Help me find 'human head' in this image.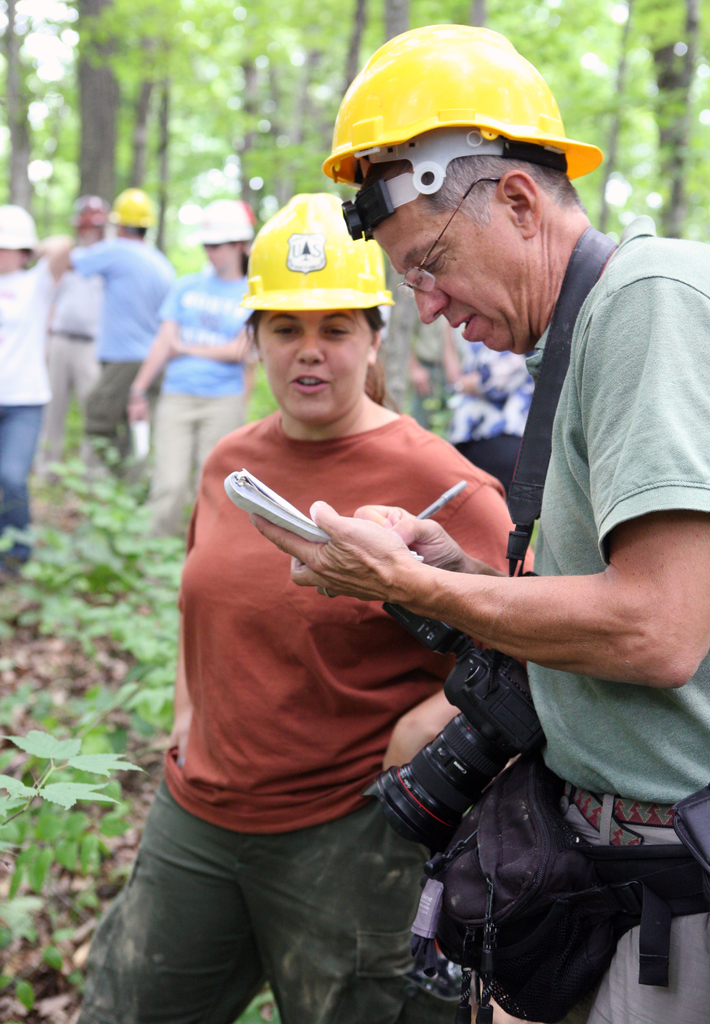
Found it: (x1=0, y1=204, x2=45, y2=276).
